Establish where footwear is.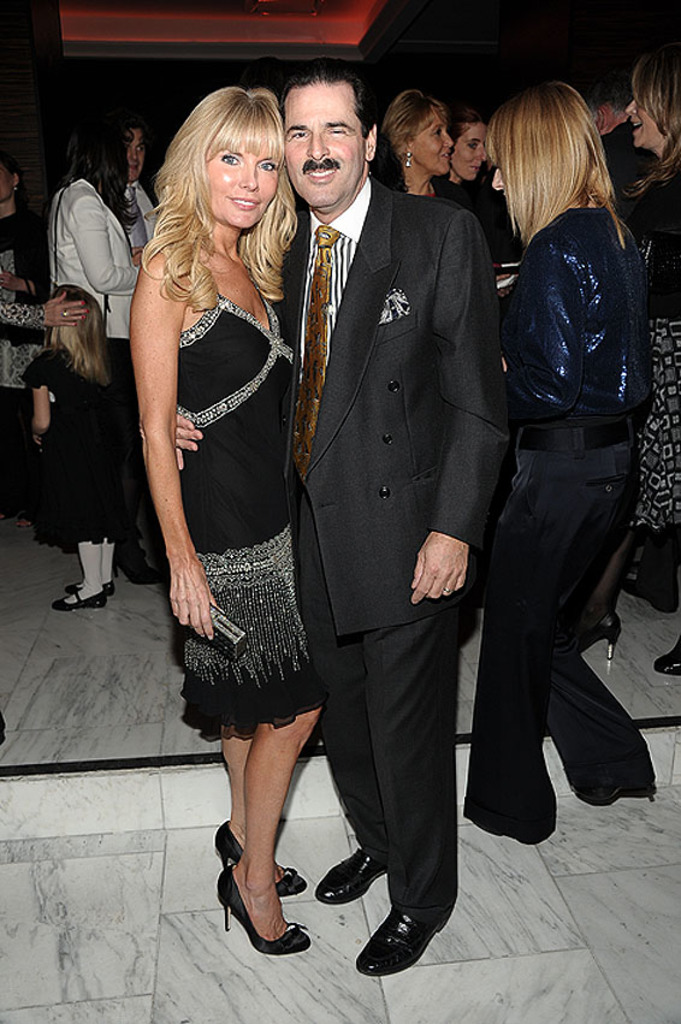
Established at rect(52, 590, 107, 610).
